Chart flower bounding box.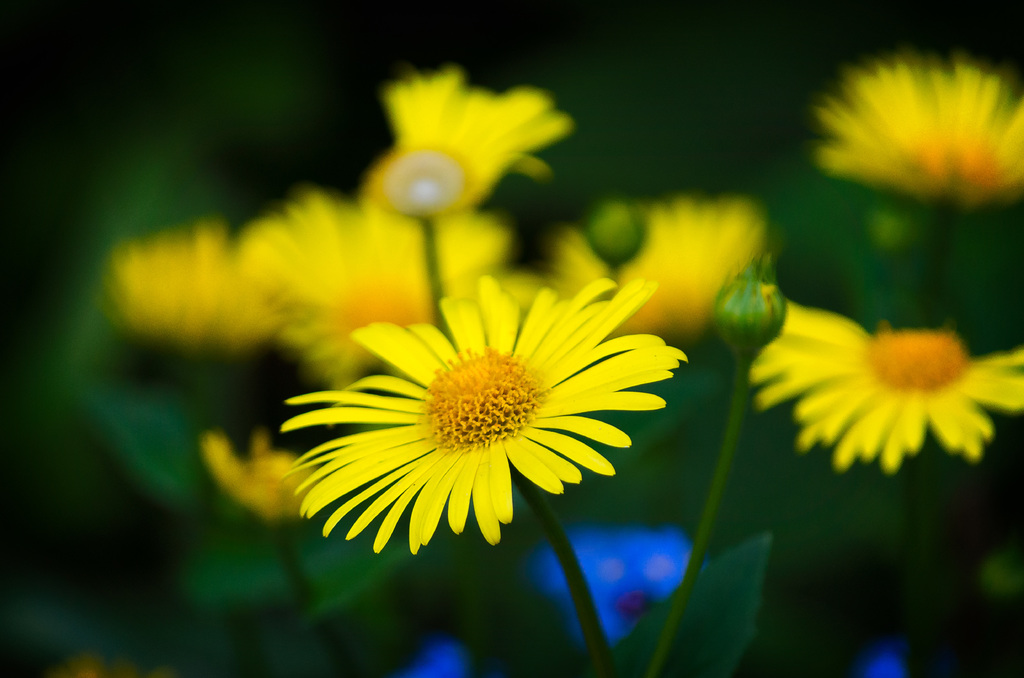
Charted: box(534, 522, 696, 649).
